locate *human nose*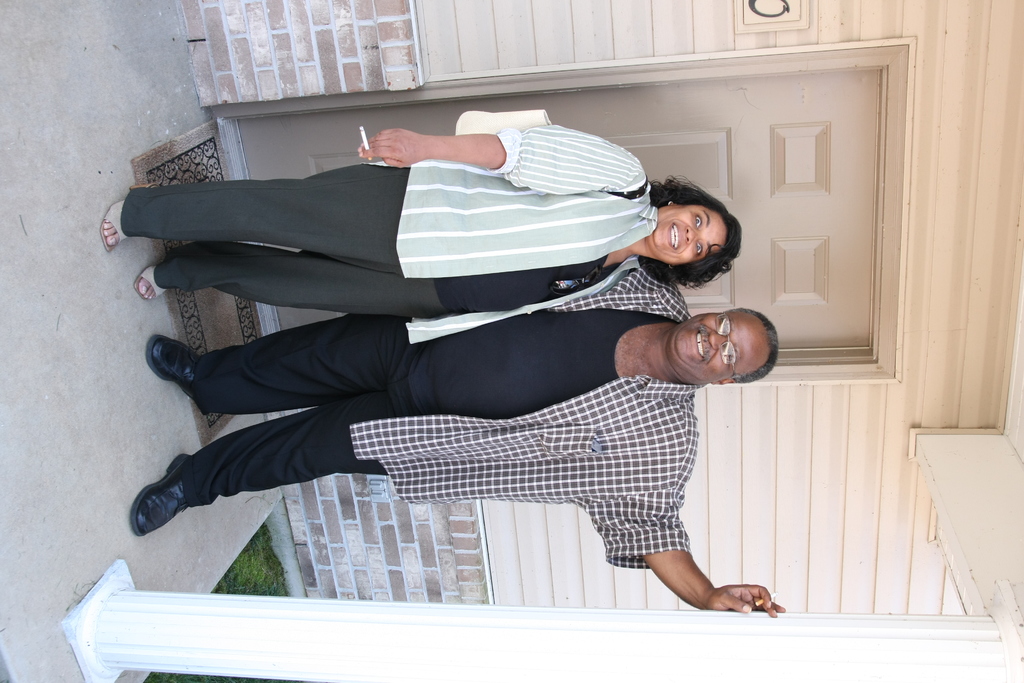
(688,226,703,243)
